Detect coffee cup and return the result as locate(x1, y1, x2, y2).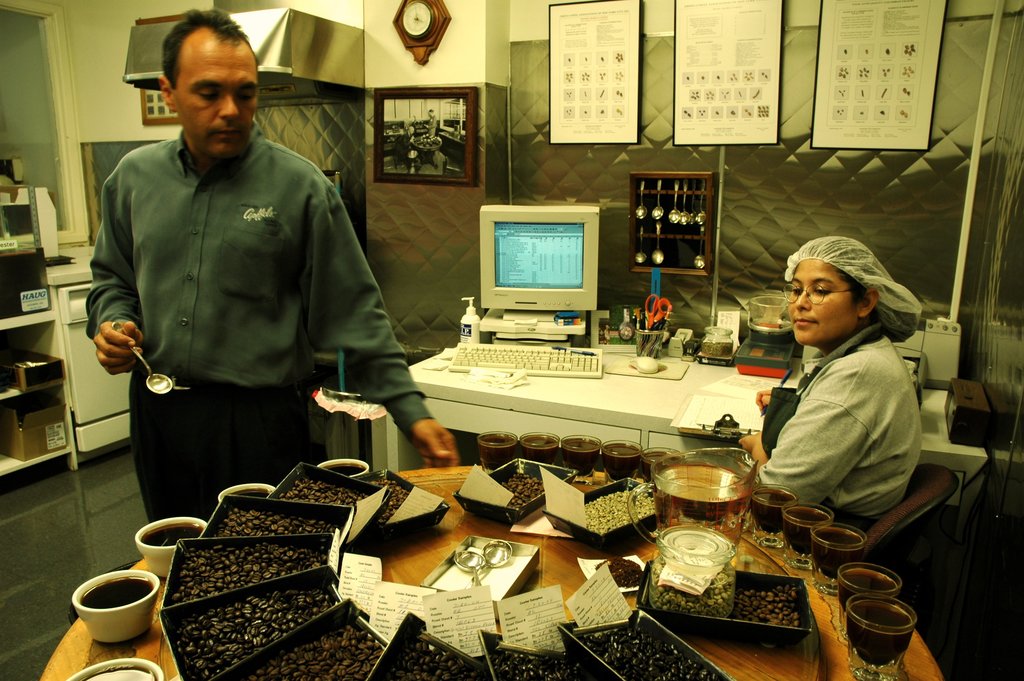
locate(64, 655, 163, 680).
